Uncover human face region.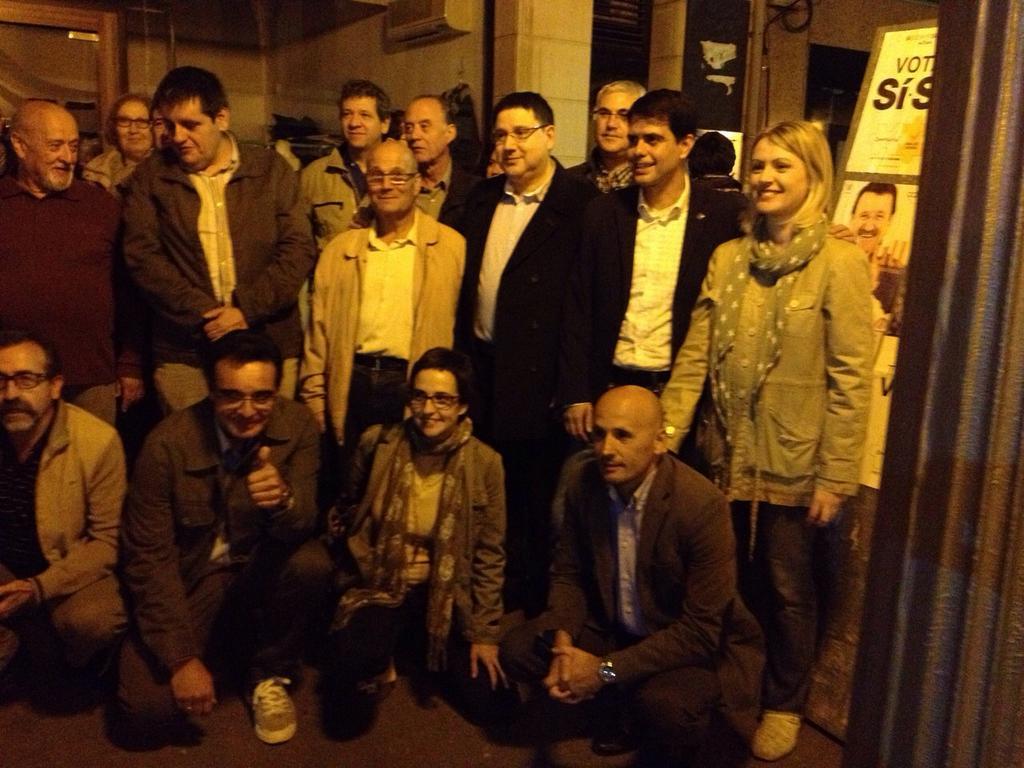
Uncovered: bbox=(367, 146, 414, 207).
